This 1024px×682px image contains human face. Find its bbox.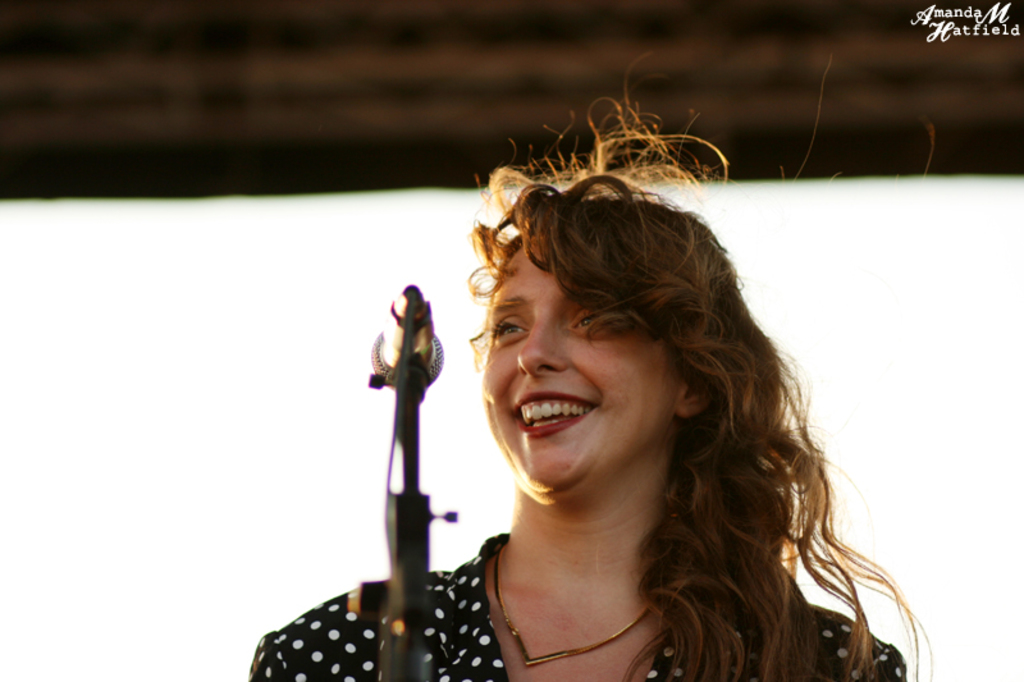
<region>481, 238, 686, 502</region>.
